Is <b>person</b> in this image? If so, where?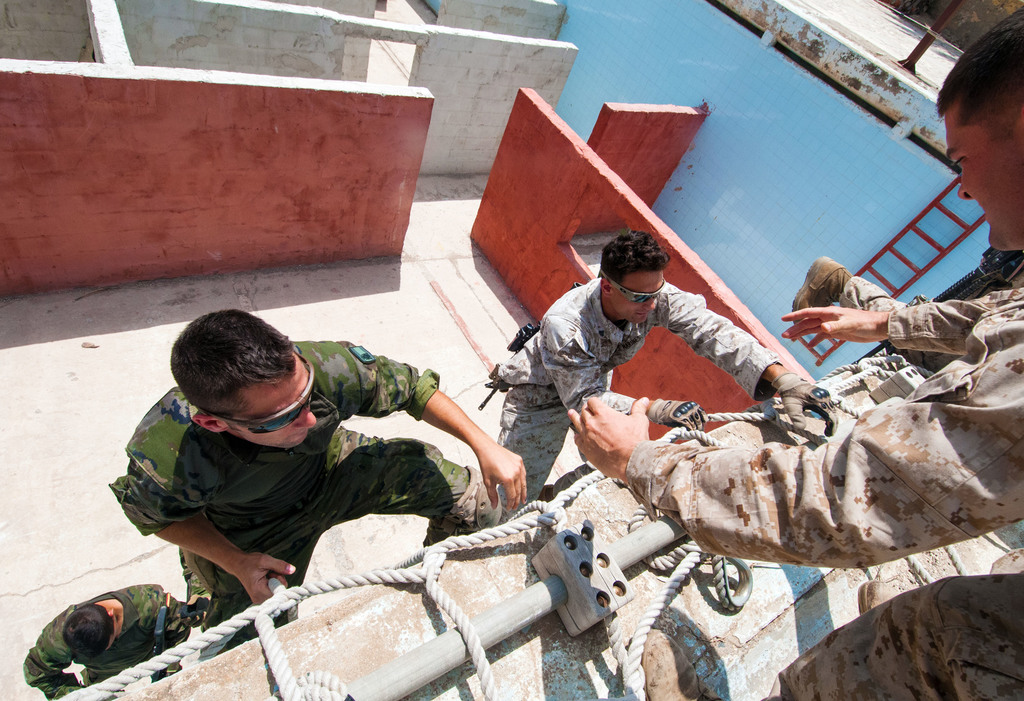
Yes, at left=113, top=299, right=461, bottom=644.
